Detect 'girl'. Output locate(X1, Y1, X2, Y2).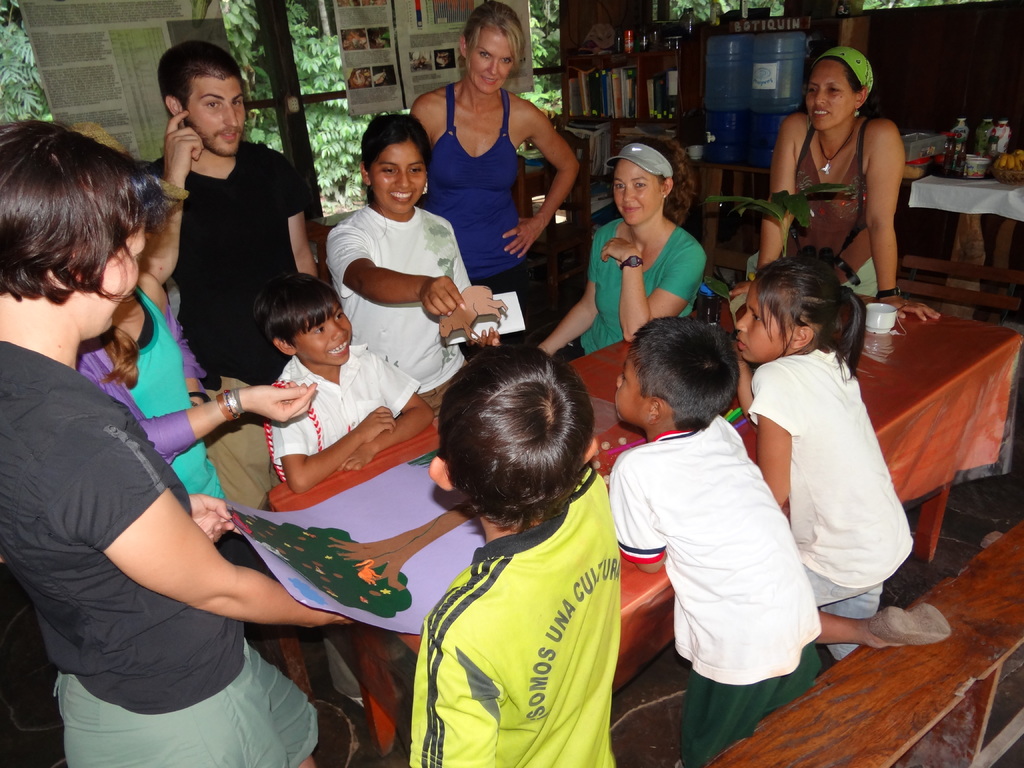
locate(321, 108, 504, 412).
